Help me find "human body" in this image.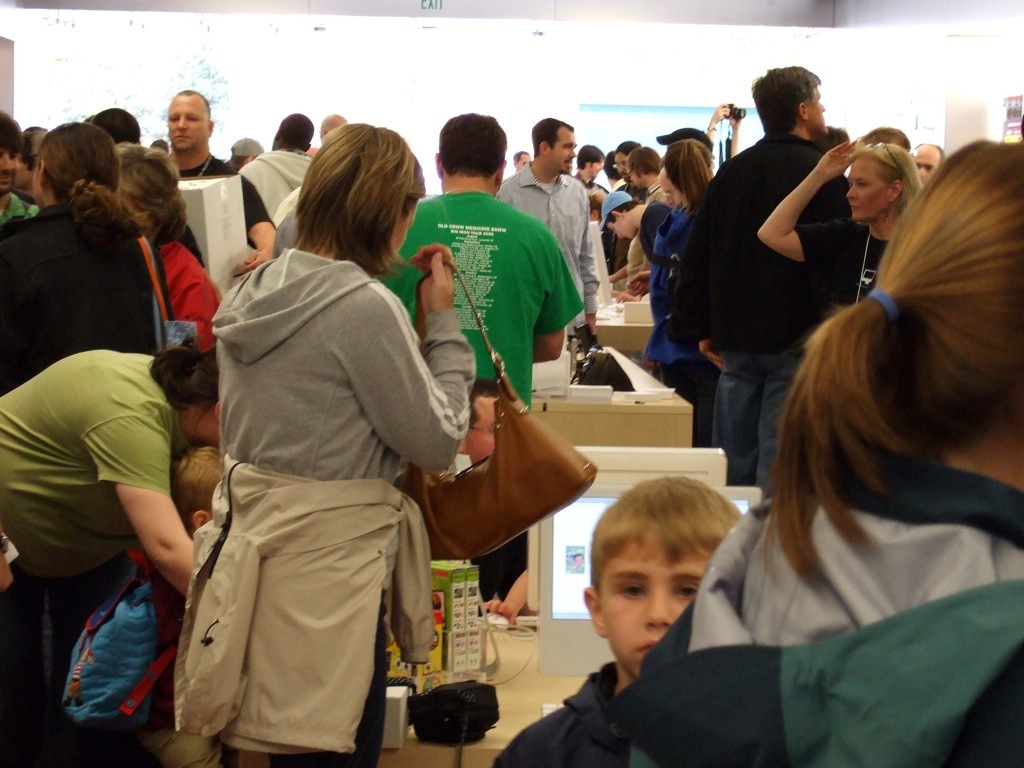
Found it: {"left": 627, "top": 200, "right": 724, "bottom": 445}.
